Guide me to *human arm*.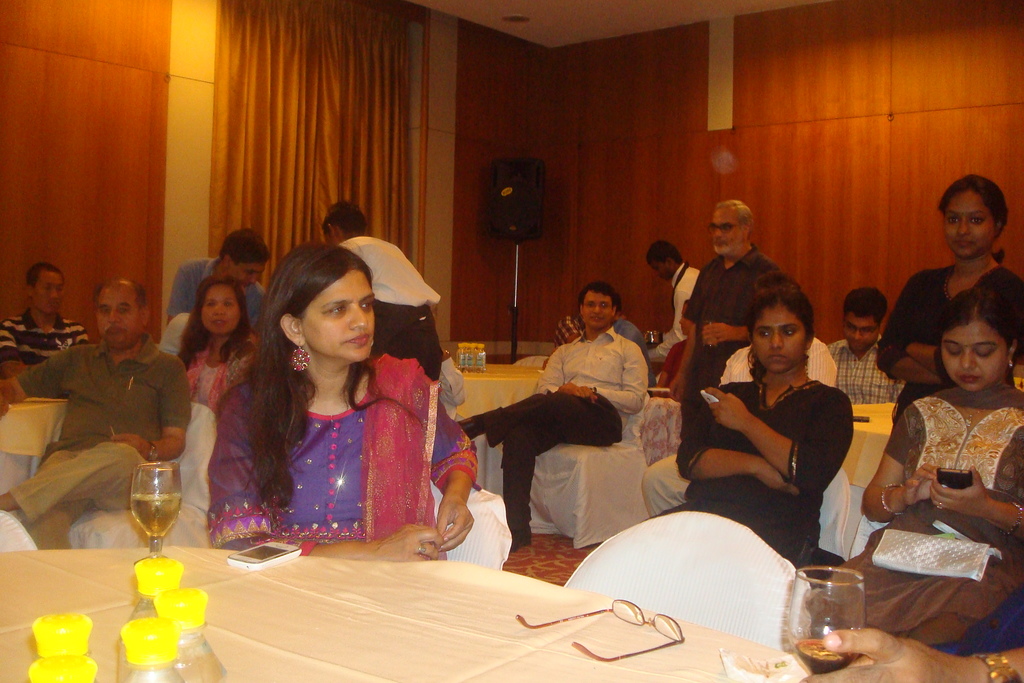
Guidance: [left=664, top=362, right=844, bottom=529].
